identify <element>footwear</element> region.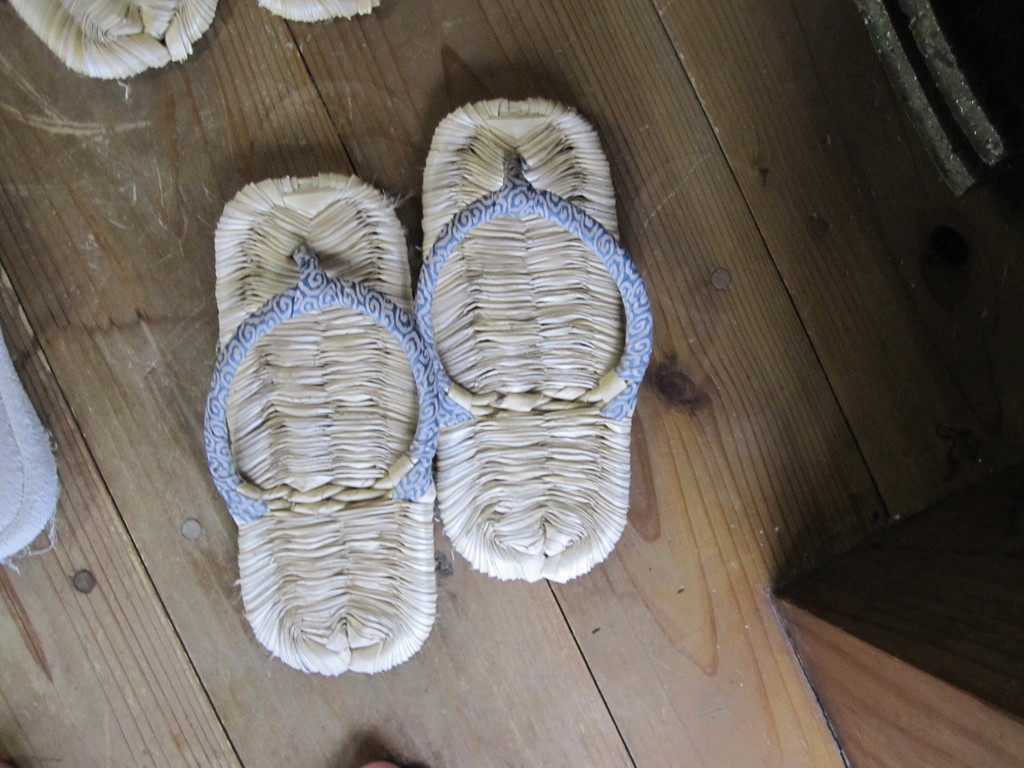
Region: <box>419,102,652,584</box>.
